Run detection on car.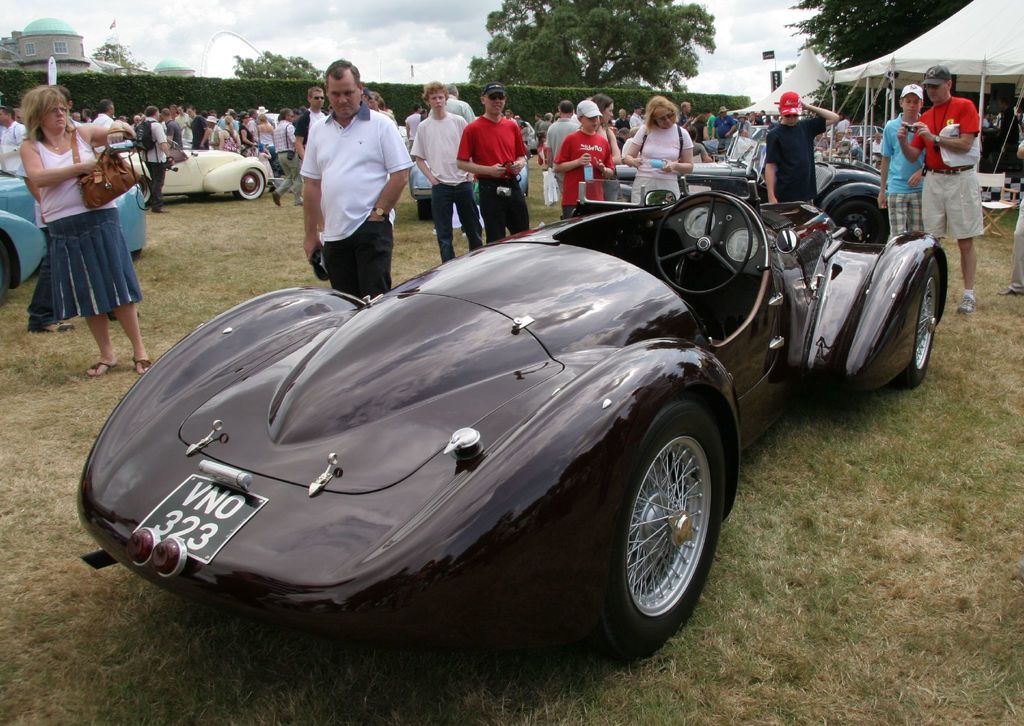
Result: {"x1": 142, "y1": 148, "x2": 291, "y2": 200}.
